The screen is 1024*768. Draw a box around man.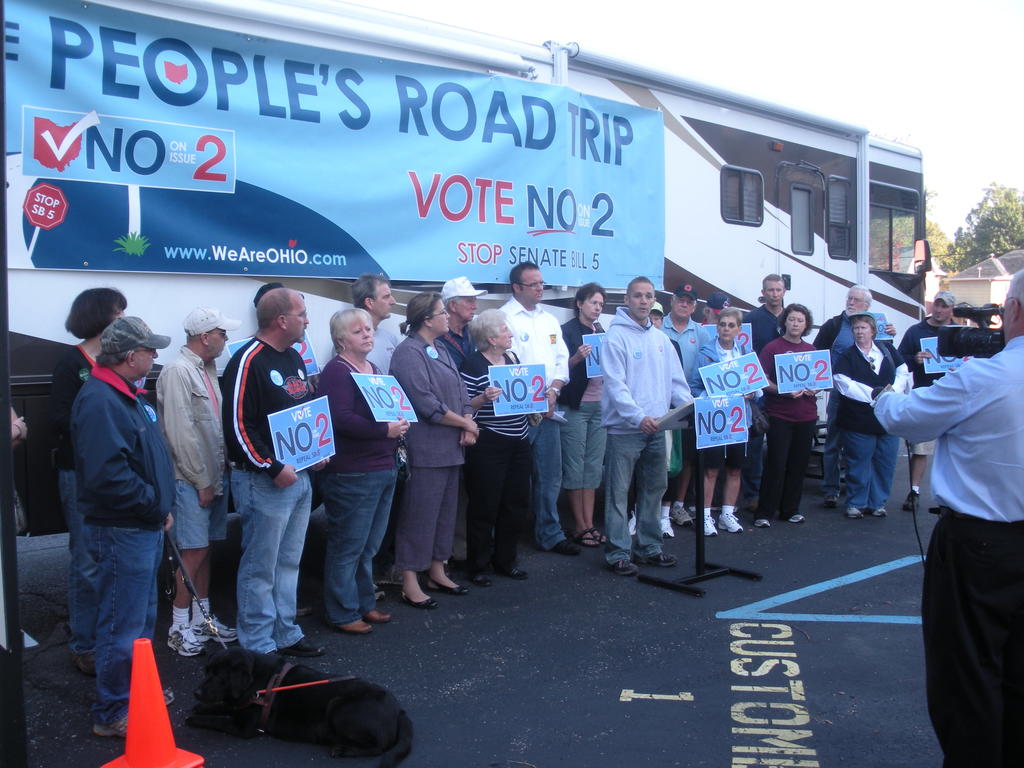
pyautogui.locateOnScreen(595, 278, 698, 578).
